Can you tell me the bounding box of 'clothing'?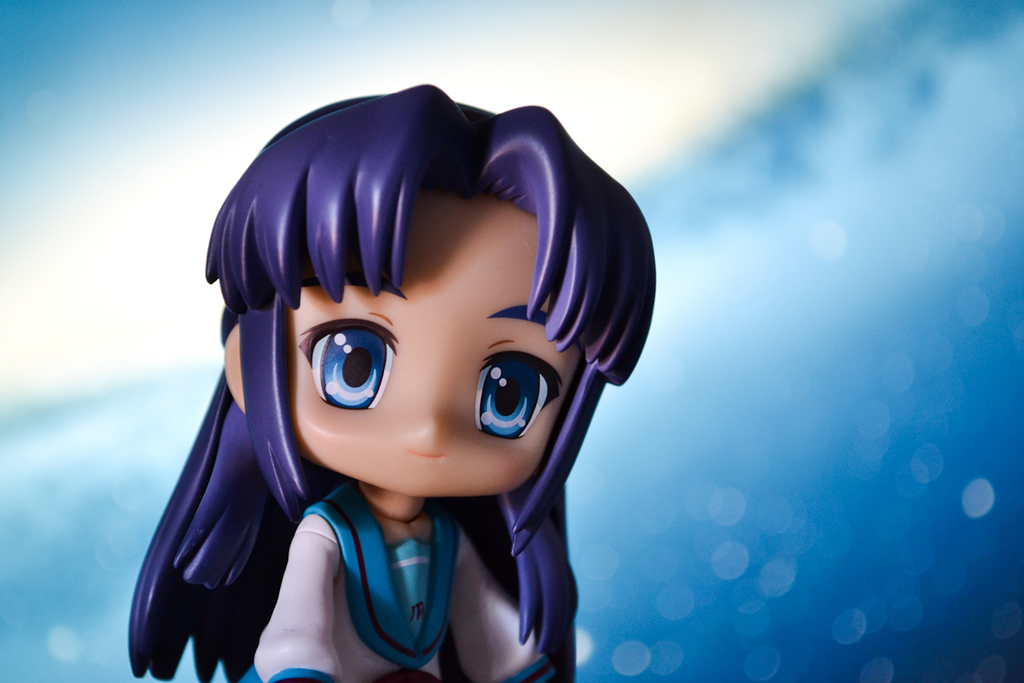
<box>230,478,550,682</box>.
